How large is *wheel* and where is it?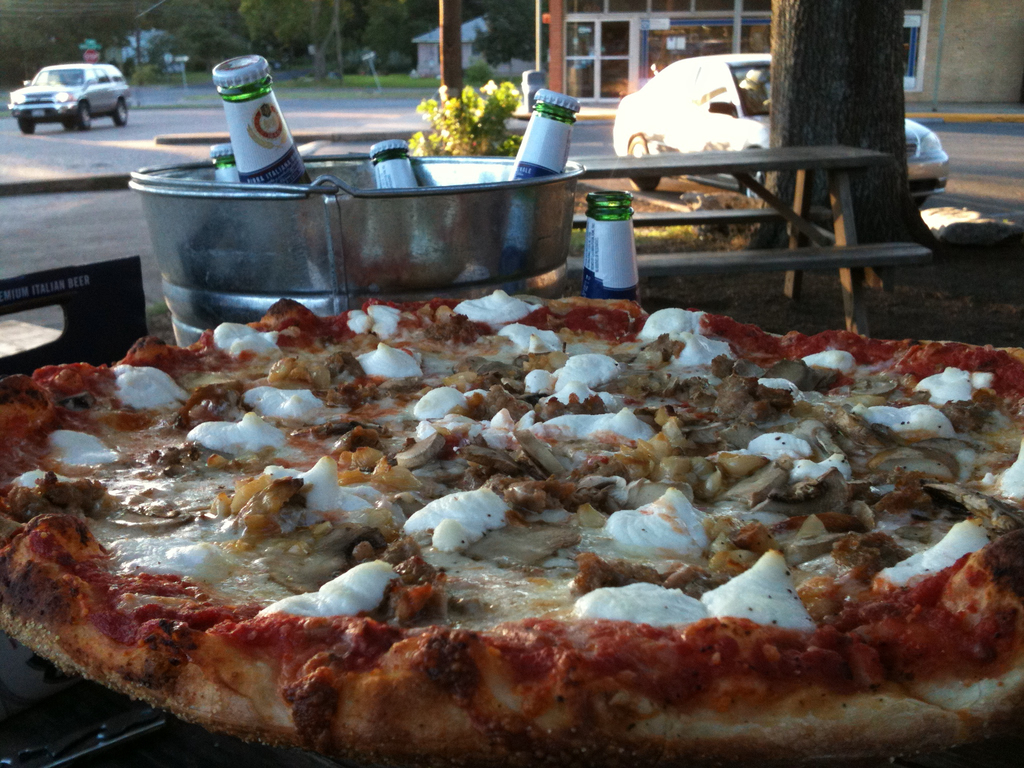
Bounding box: l=629, t=131, r=662, b=193.
